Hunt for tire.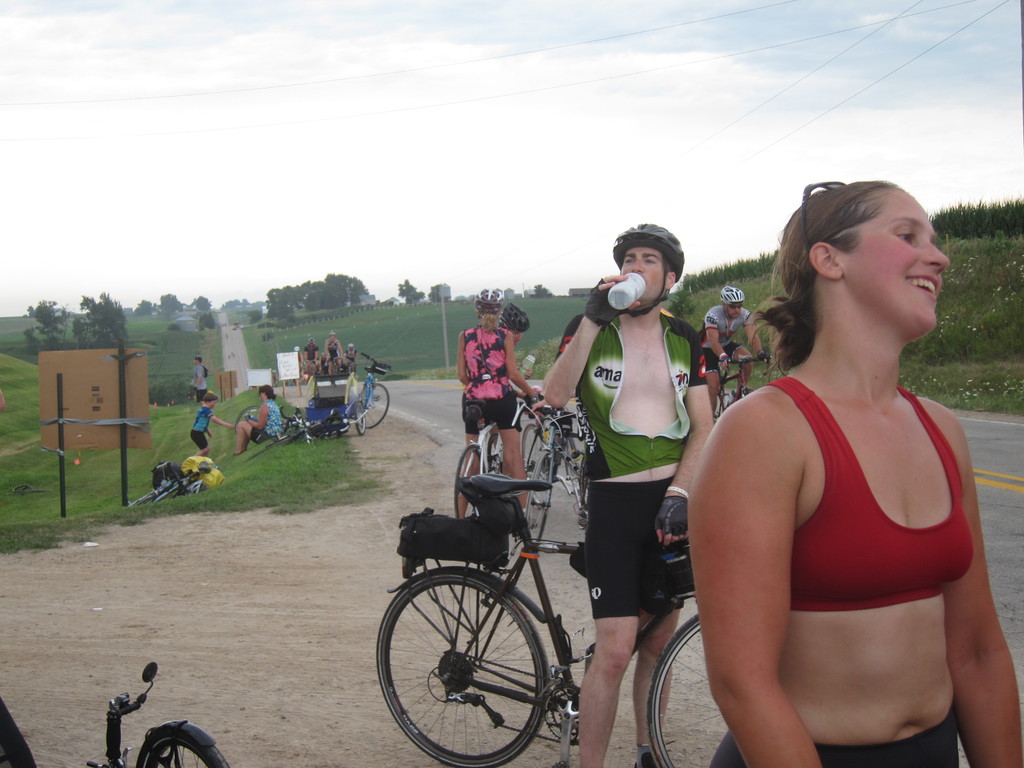
Hunted down at rect(335, 385, 361, 433).
